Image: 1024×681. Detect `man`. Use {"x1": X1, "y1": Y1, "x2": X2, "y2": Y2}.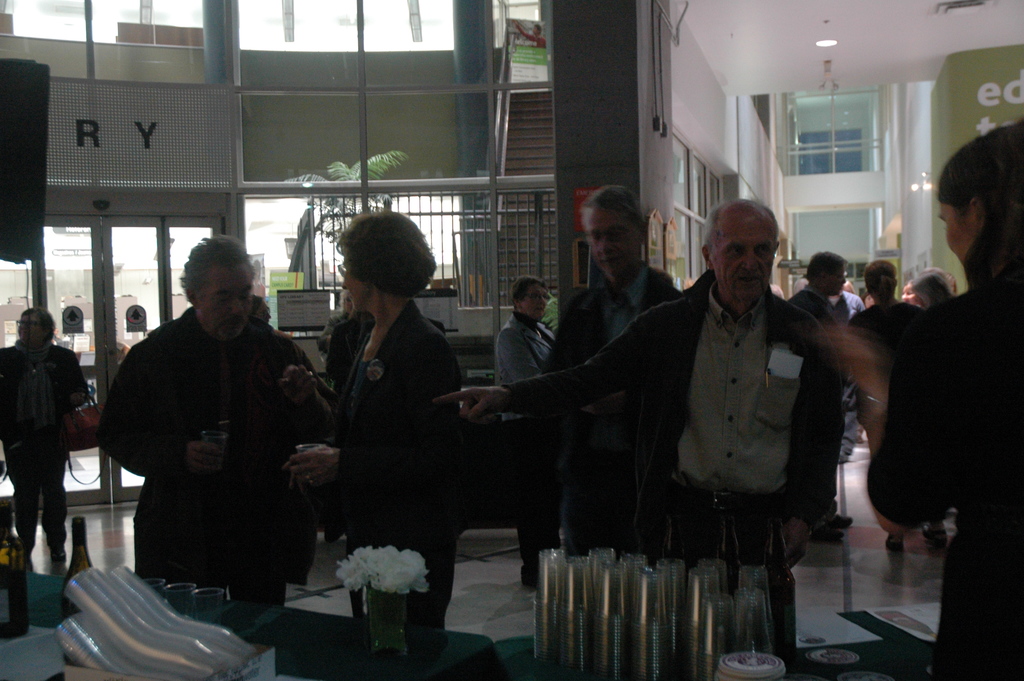
{"x1": 95, "y1": 222, "x2": 329, "y2": 623}.
